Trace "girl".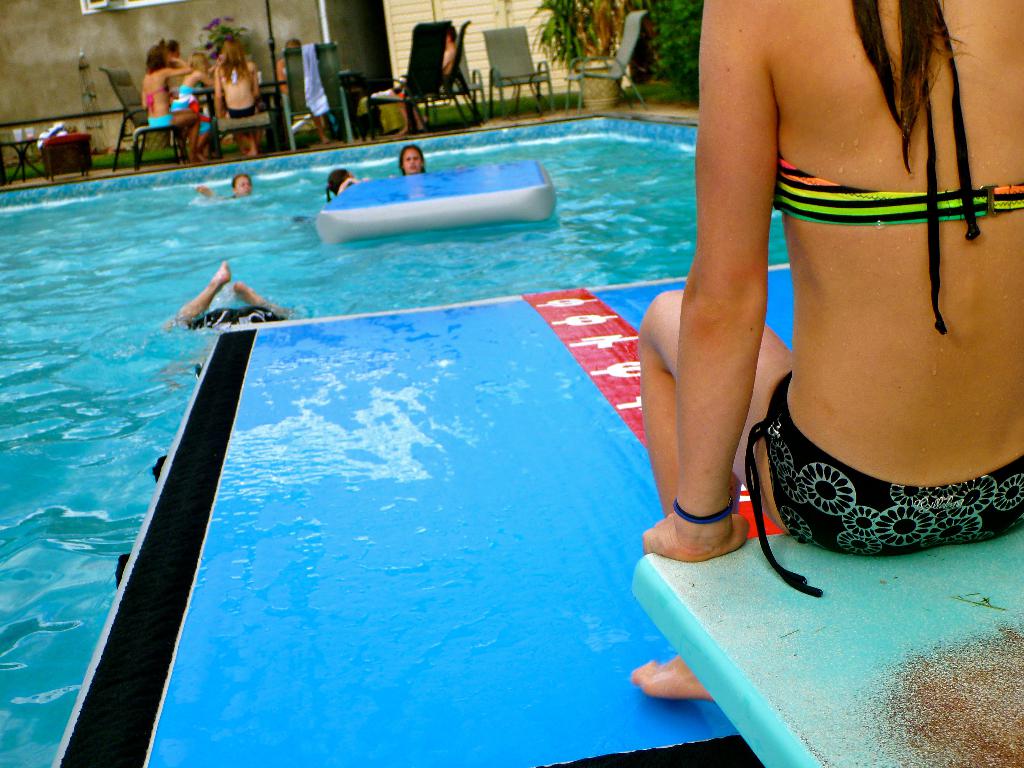
Traced to select_region(632, 1, 1023, 700).
